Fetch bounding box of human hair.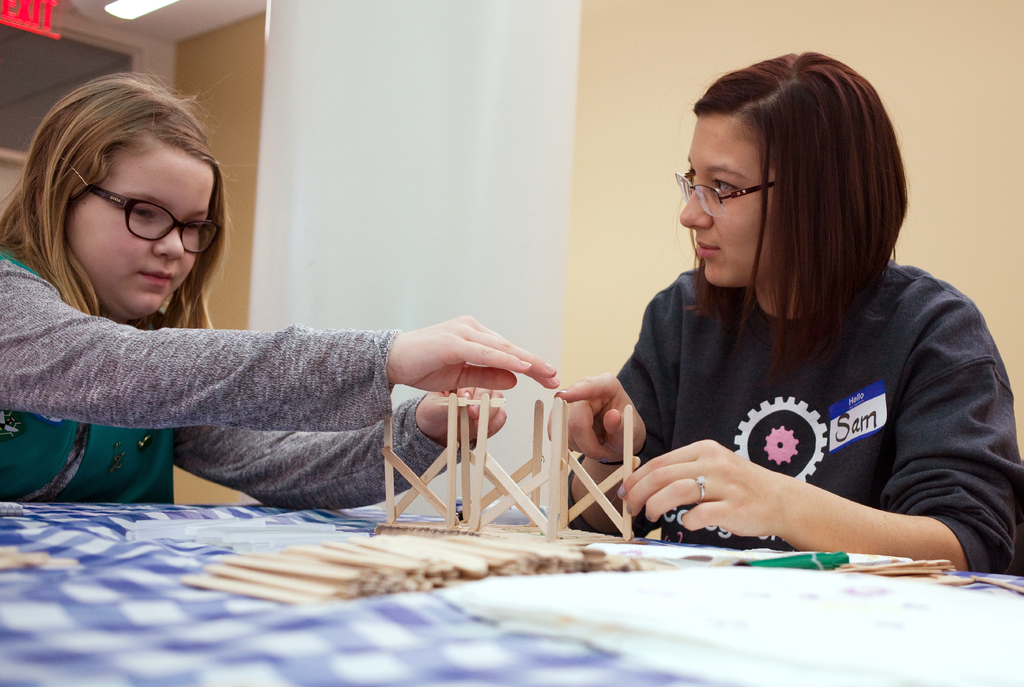
Bbox: [left=30, top=71, right=227, bottom=288].
